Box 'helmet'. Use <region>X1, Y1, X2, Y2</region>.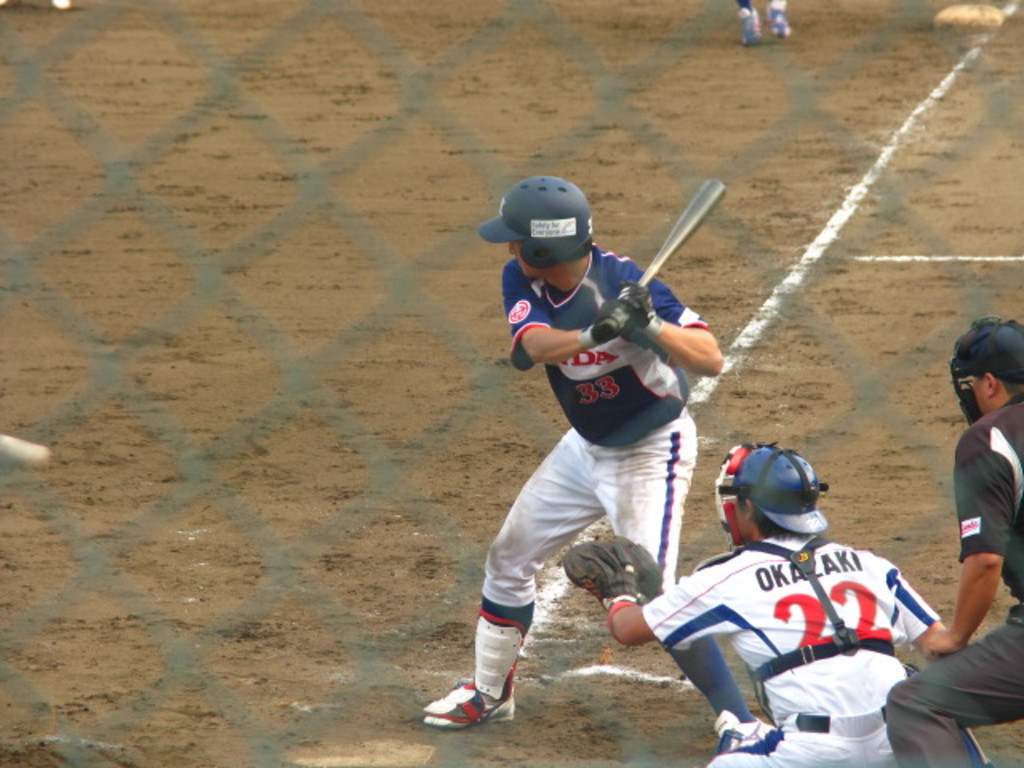
<region>475, 171, 592, 272</region>.
